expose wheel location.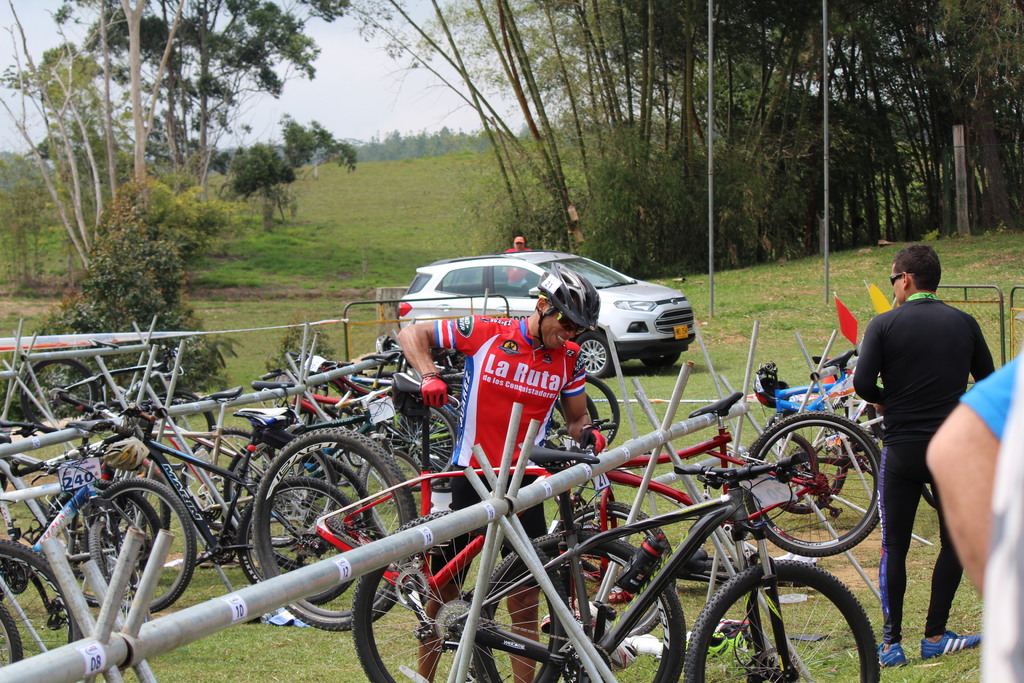
Exposed at Rect(436, 347, 467, 372).
